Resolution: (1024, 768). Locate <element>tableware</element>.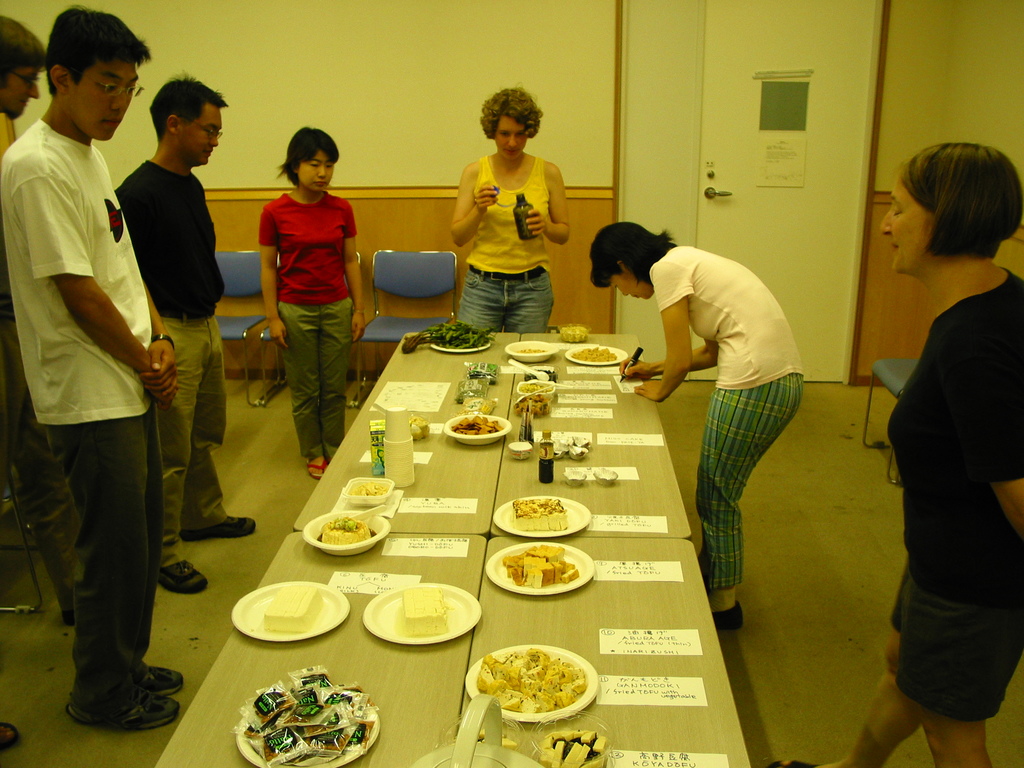
locate(362, 577, 484, 646).
